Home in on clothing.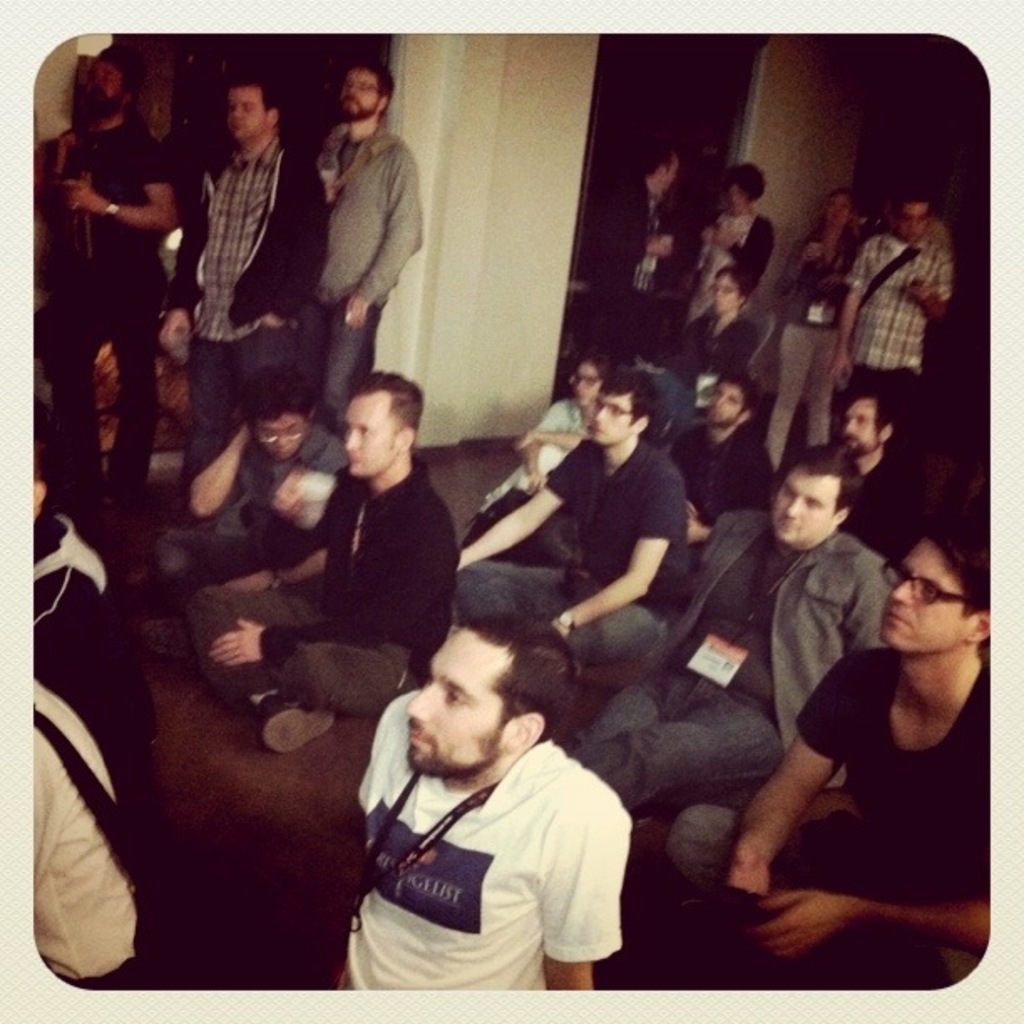
Homed in at rect(850, 435, 927, 539).
